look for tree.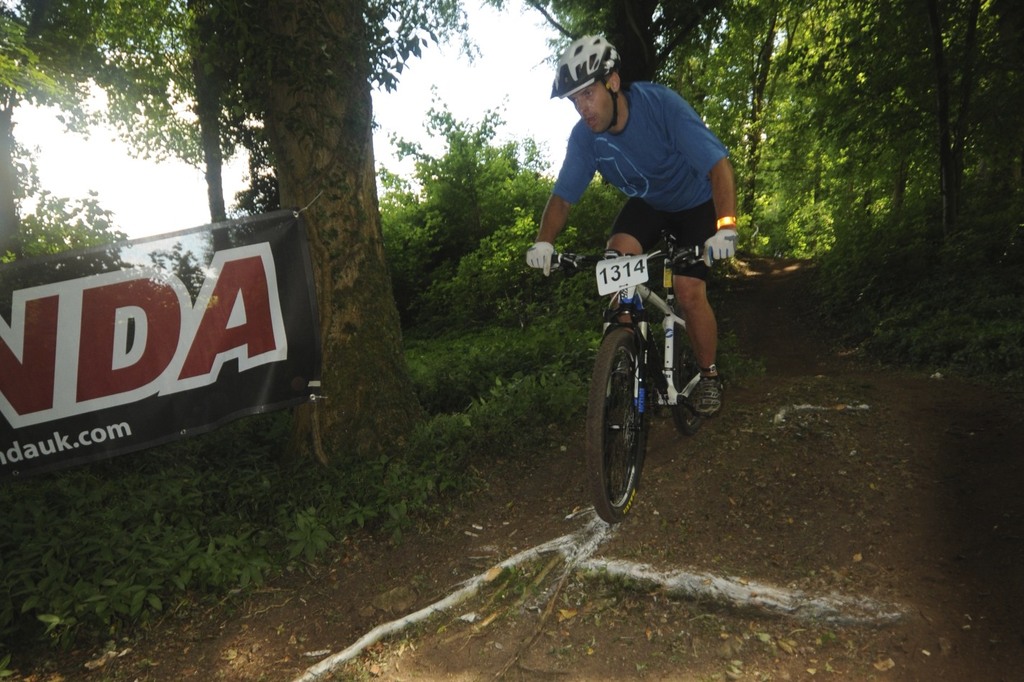
Found: [x1=846, y1=2, x2=1022, y2=246].
